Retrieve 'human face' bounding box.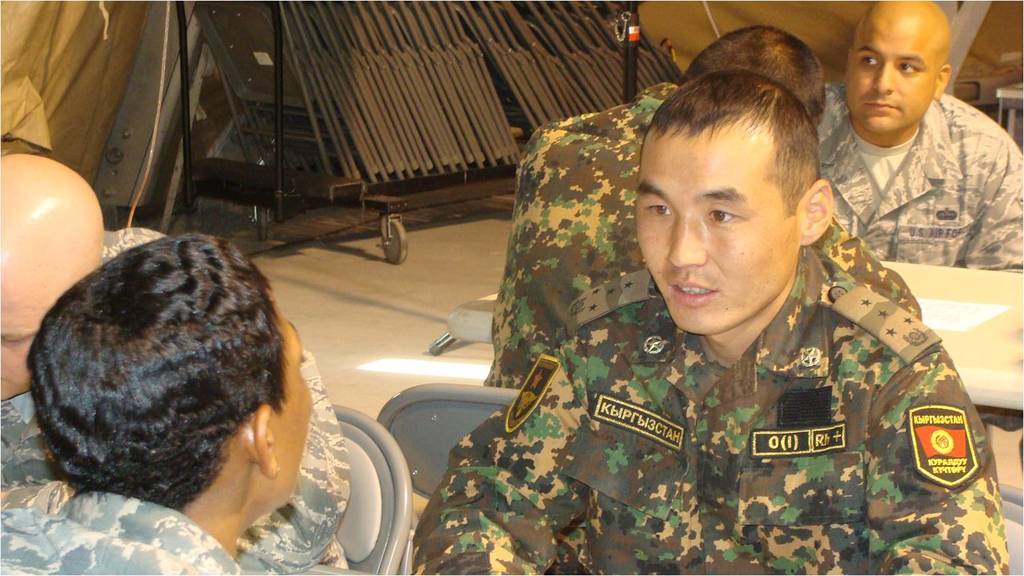
Bounding box: x1=277, y1=312, x2=313, y2=496.
